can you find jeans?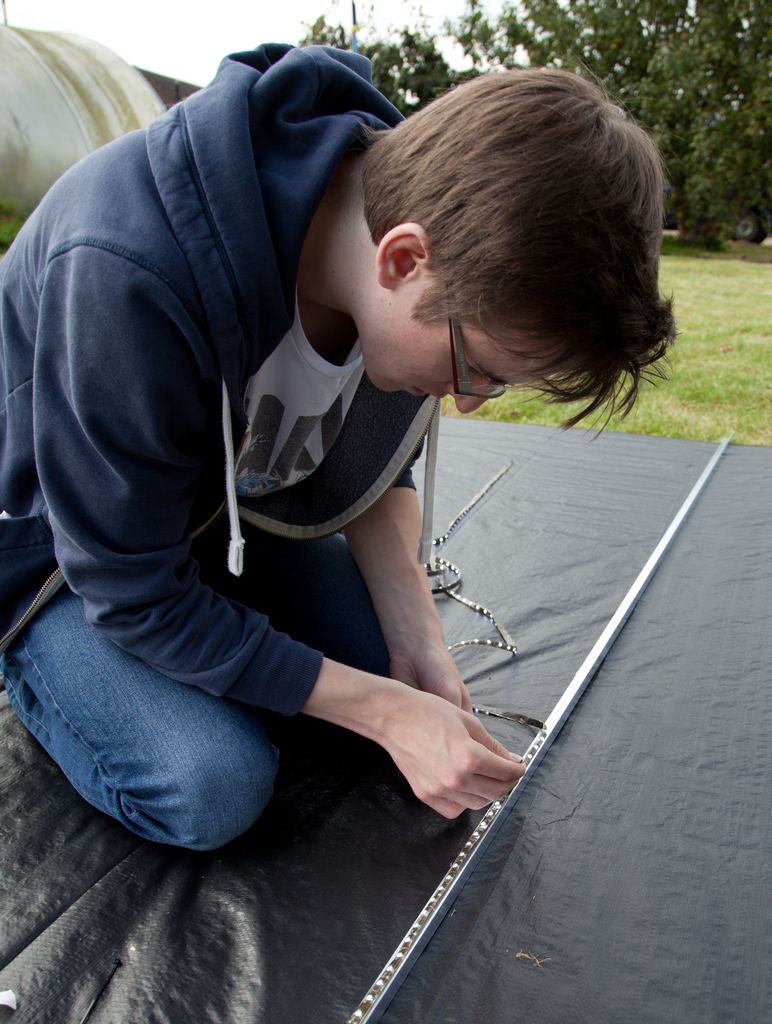
Yes, bounding box: bbox=(0, 518, 388, 857).
